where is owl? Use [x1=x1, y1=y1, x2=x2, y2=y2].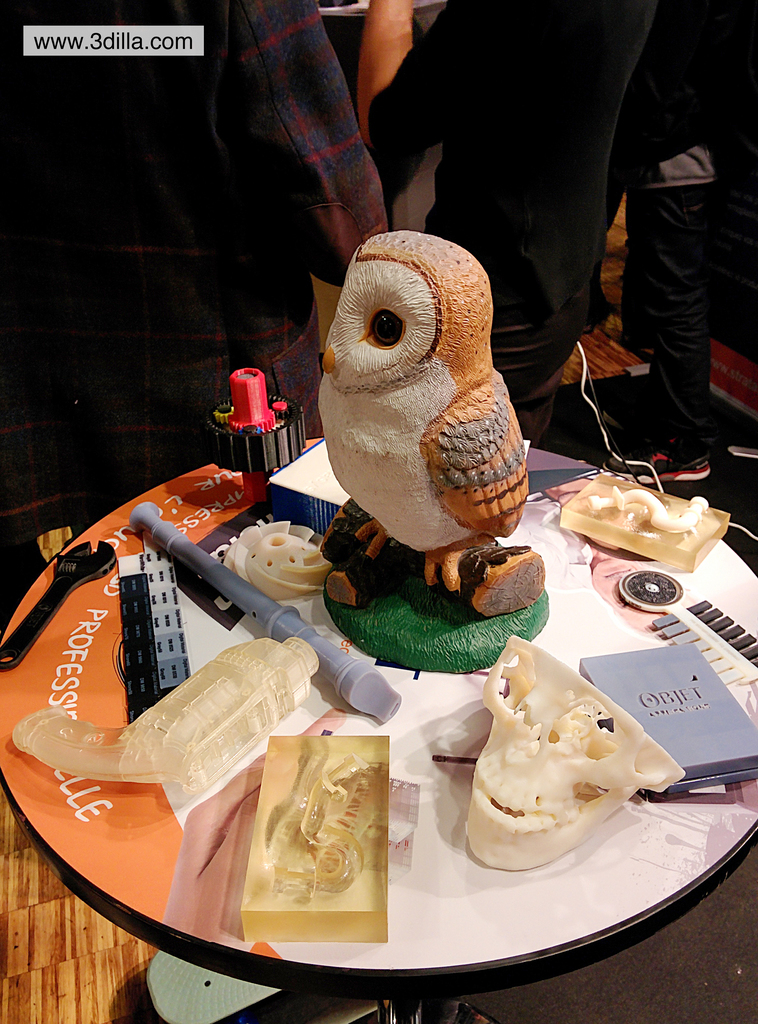
[x1=318, y1=230, x2=528, y2=603].
